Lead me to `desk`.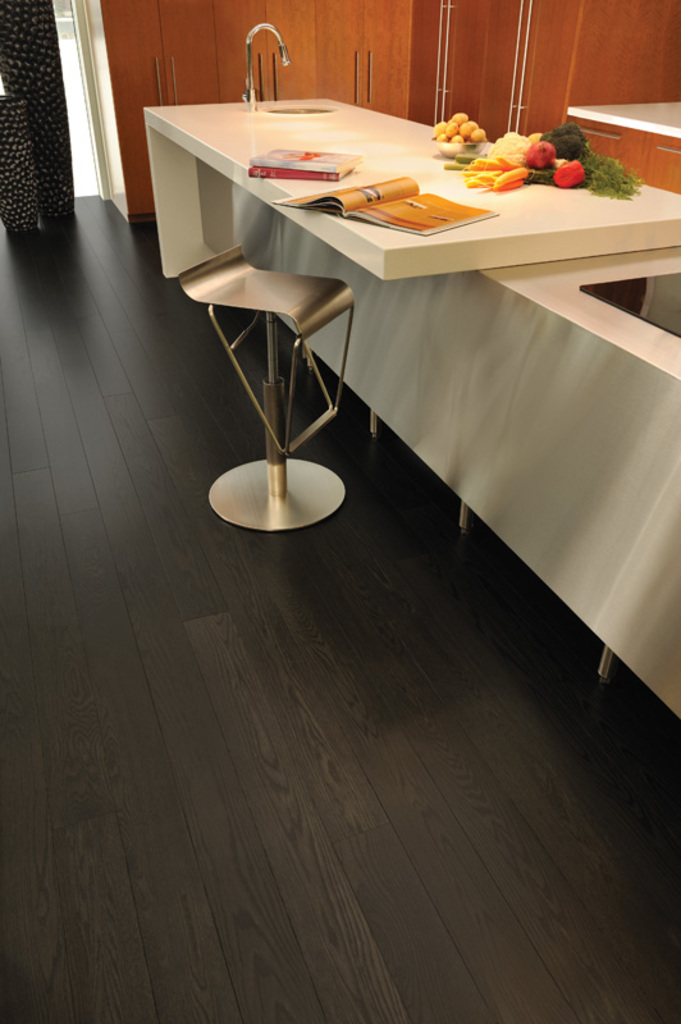
Lead to {"x1": 120, "y1": 129, "x2": 643, "y2": 687}.
